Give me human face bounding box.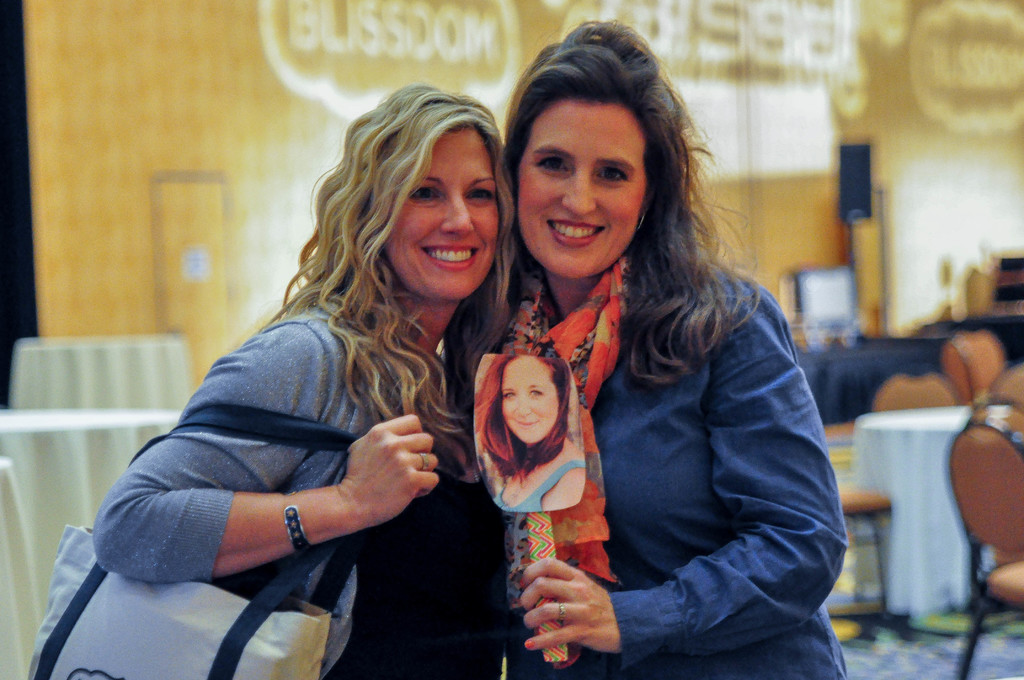
region(503, 352, 557, 445).
